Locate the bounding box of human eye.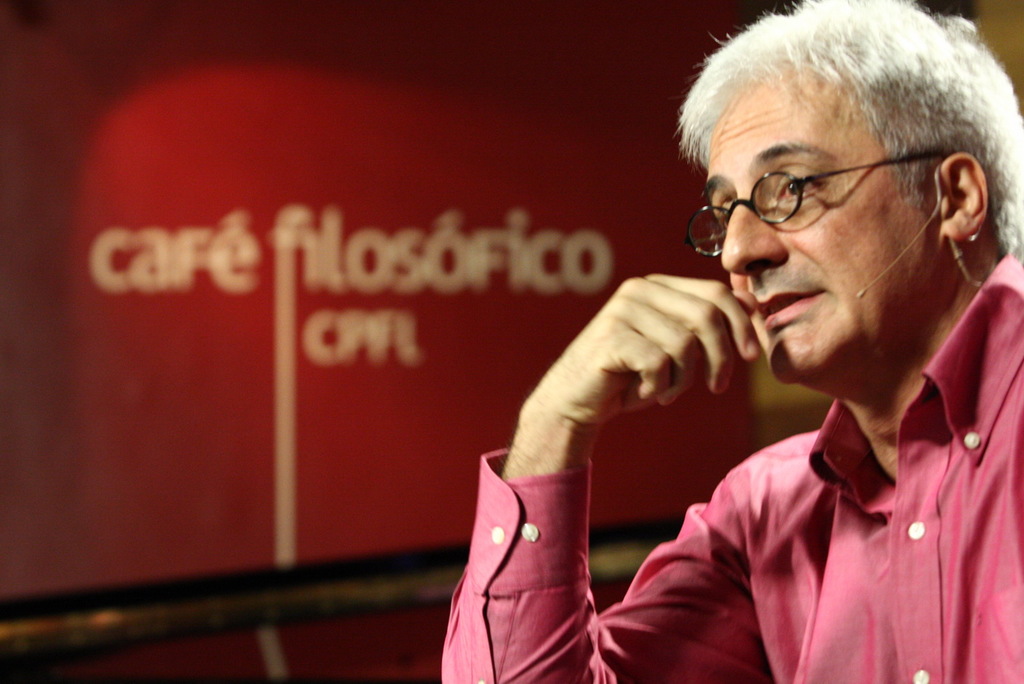
Bounding box: [left=770, top=172, right=836, bottom=207].
